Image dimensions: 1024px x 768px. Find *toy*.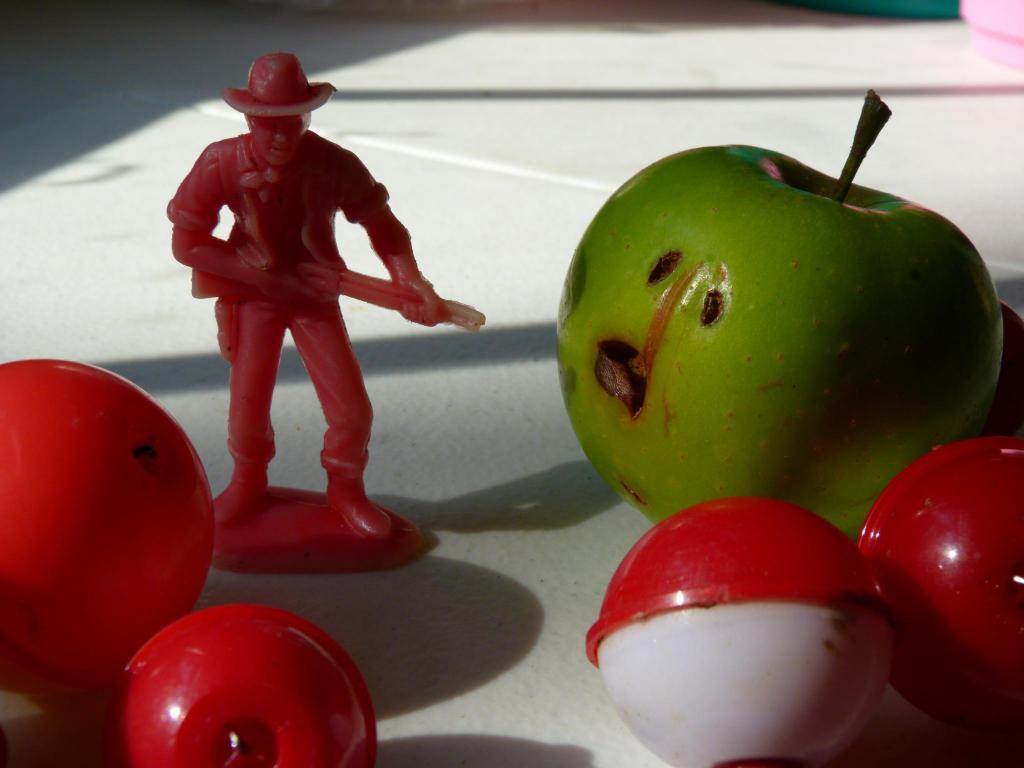
<region>858, 440, 1023, 767</region>.
